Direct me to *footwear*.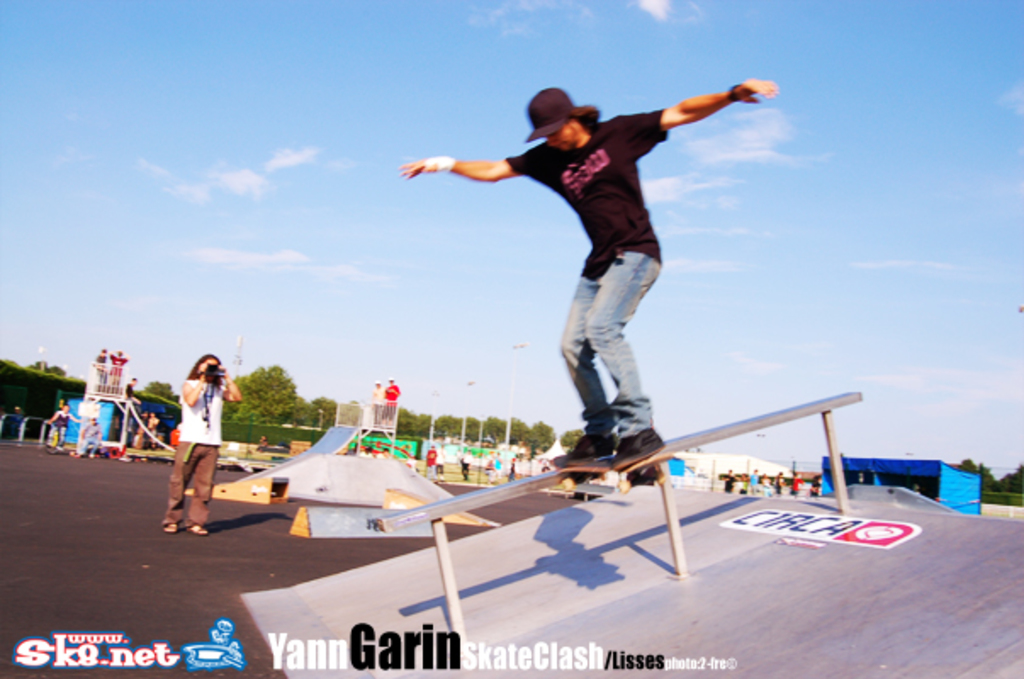
Direction: (left=163, top=516, right=178, bottom=531).
